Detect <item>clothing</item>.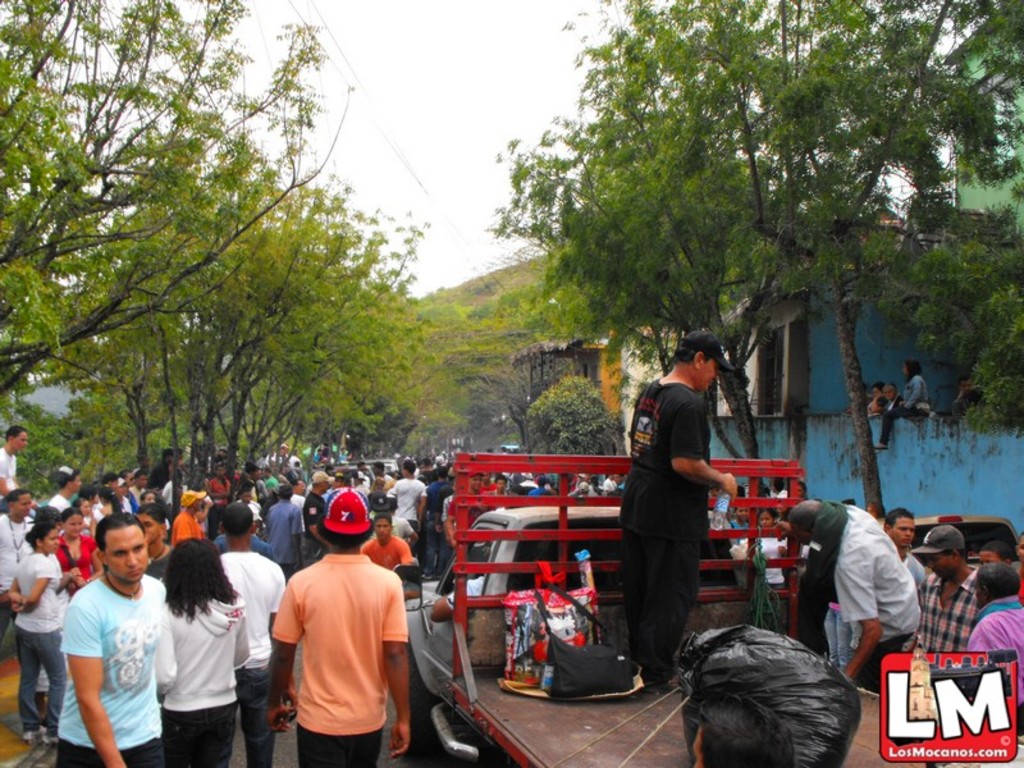
Detected at {"x1": 444, "y1": 573, "x2": 483, "y2": 609}.
